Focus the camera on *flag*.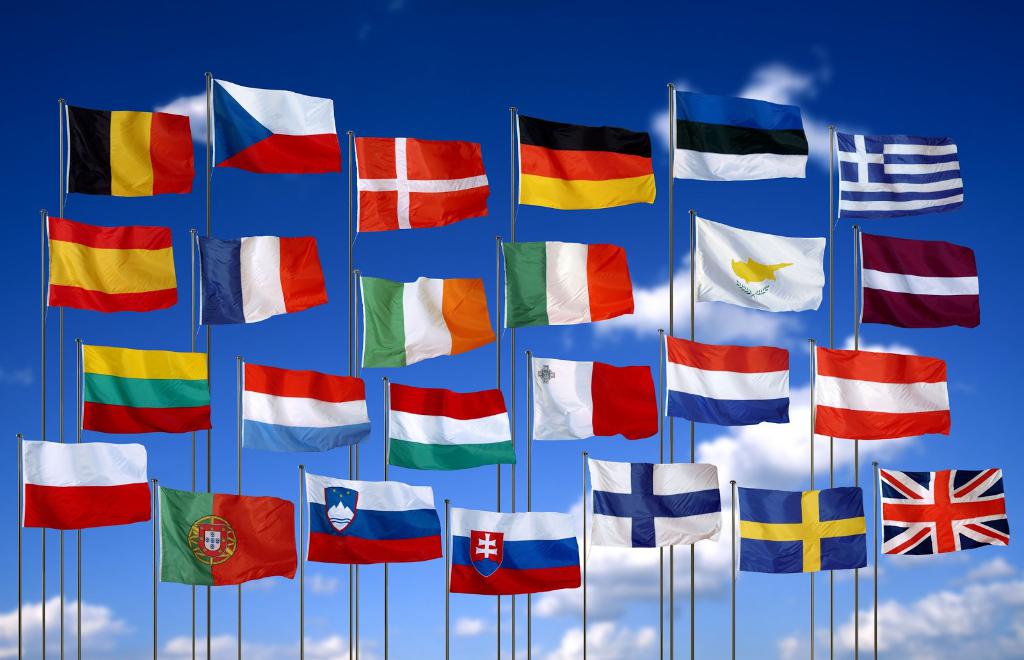
Focus region: box=[392, 380, 516, 472].
